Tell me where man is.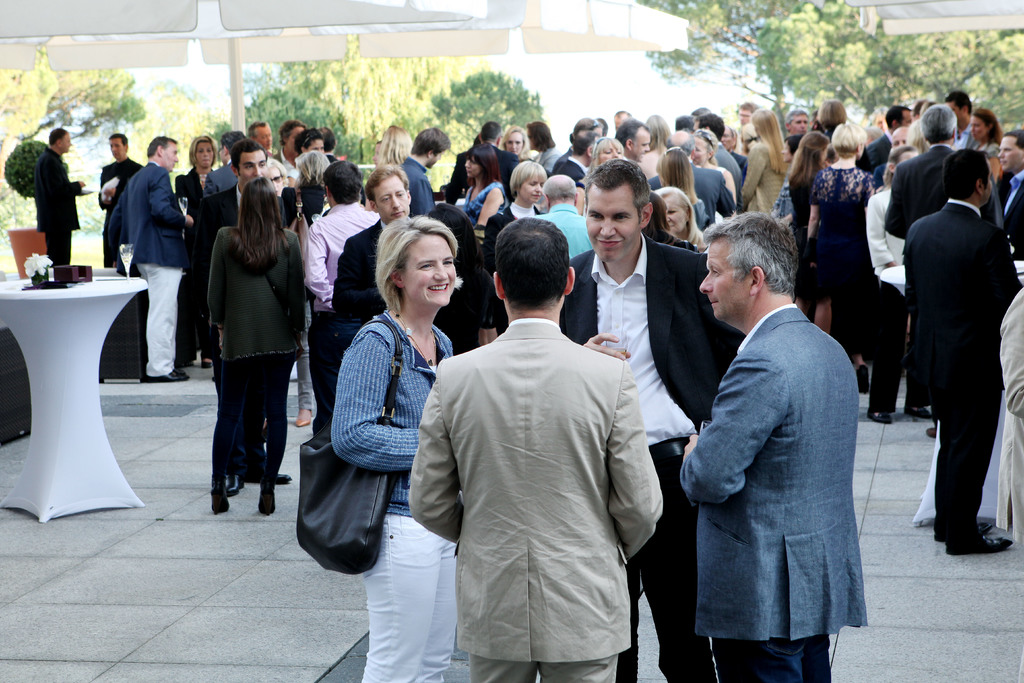
man is at 247, 119, 275, 155.
